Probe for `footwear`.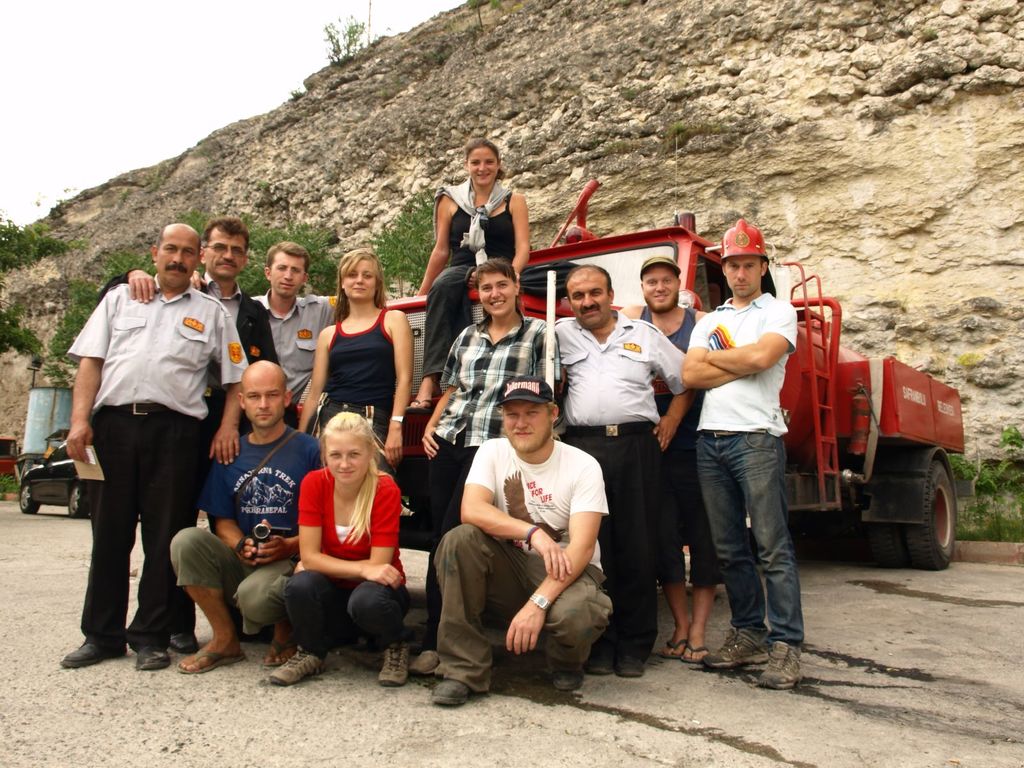
Probe result: <bbox>755, 642, 804, 688</bbox>.
